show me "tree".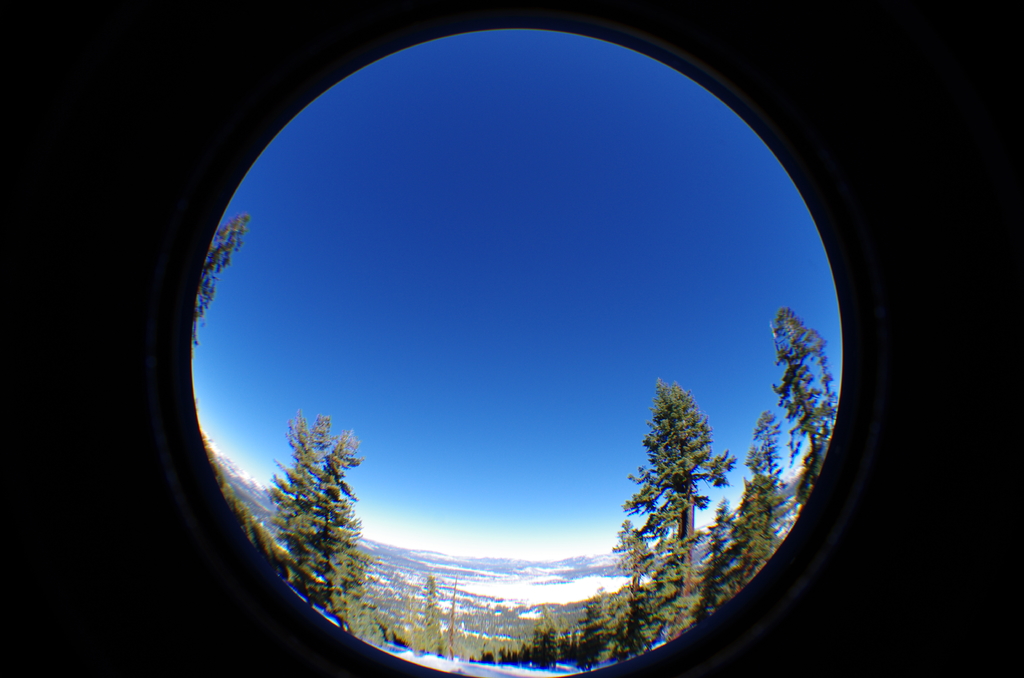
"tree" is here: x1=755 y1=309 x2=834 y2=482.
